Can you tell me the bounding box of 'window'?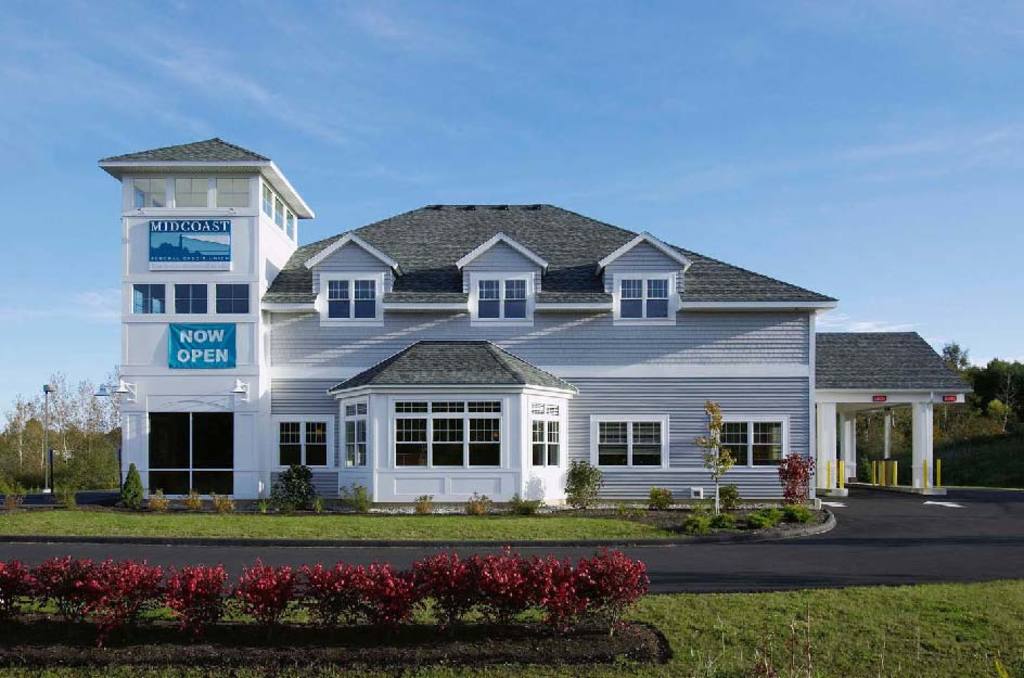
crop(394, 398, 502, 473).
